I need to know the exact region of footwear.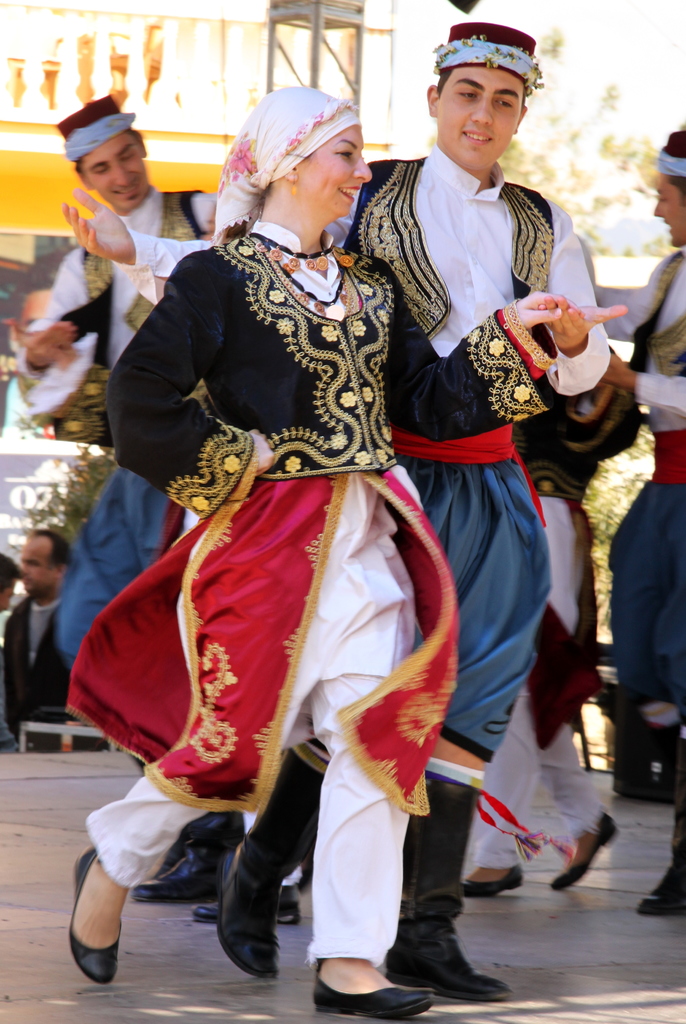
Region: 63 844 121 991.
